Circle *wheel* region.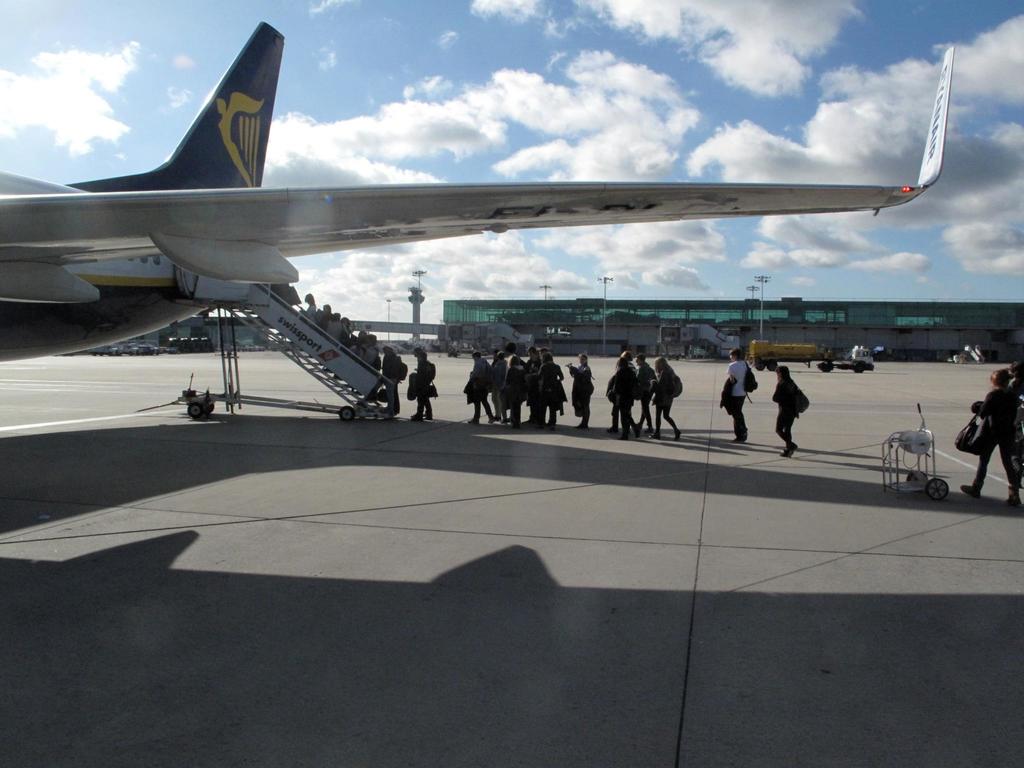
Region: 819,360,829,371.
